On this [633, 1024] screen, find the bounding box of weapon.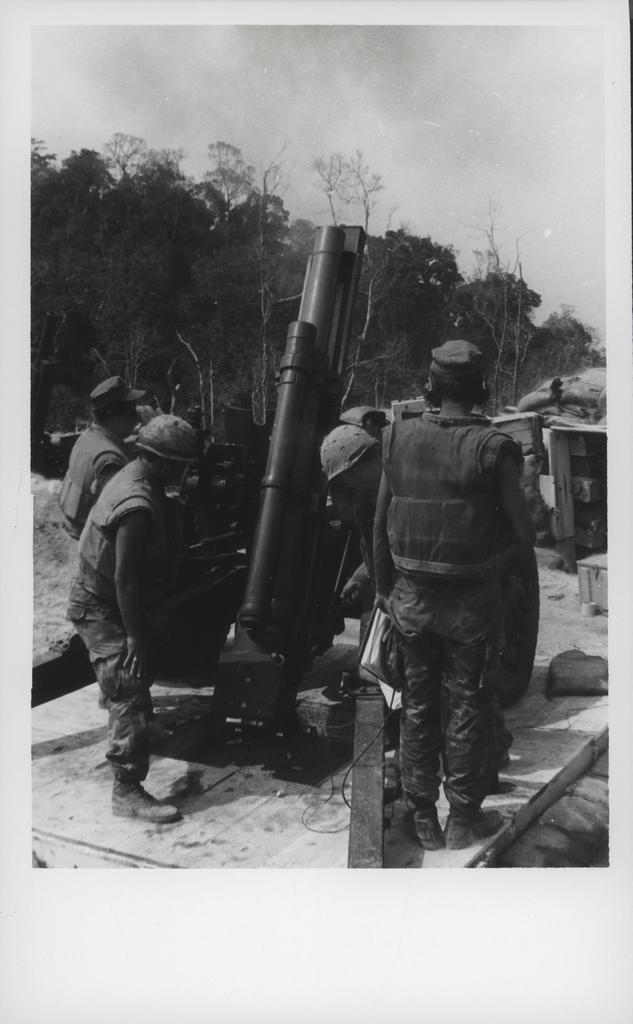
Bounding box: Rect(108, 158, 440, 792).
